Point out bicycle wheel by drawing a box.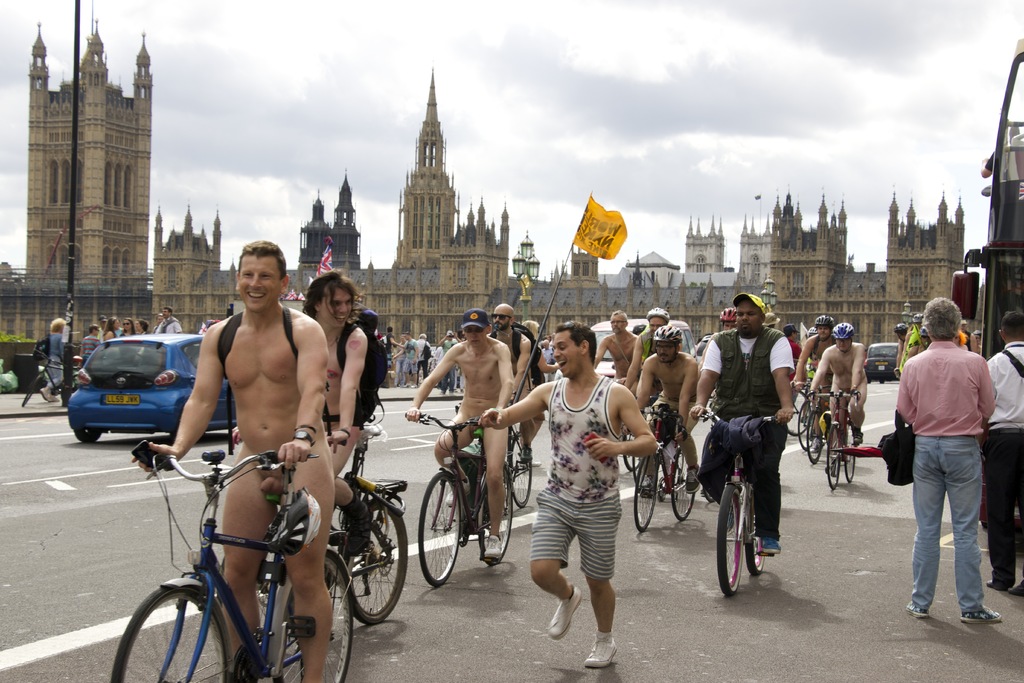
[left=808, top=416, right=828, bottom=463].
